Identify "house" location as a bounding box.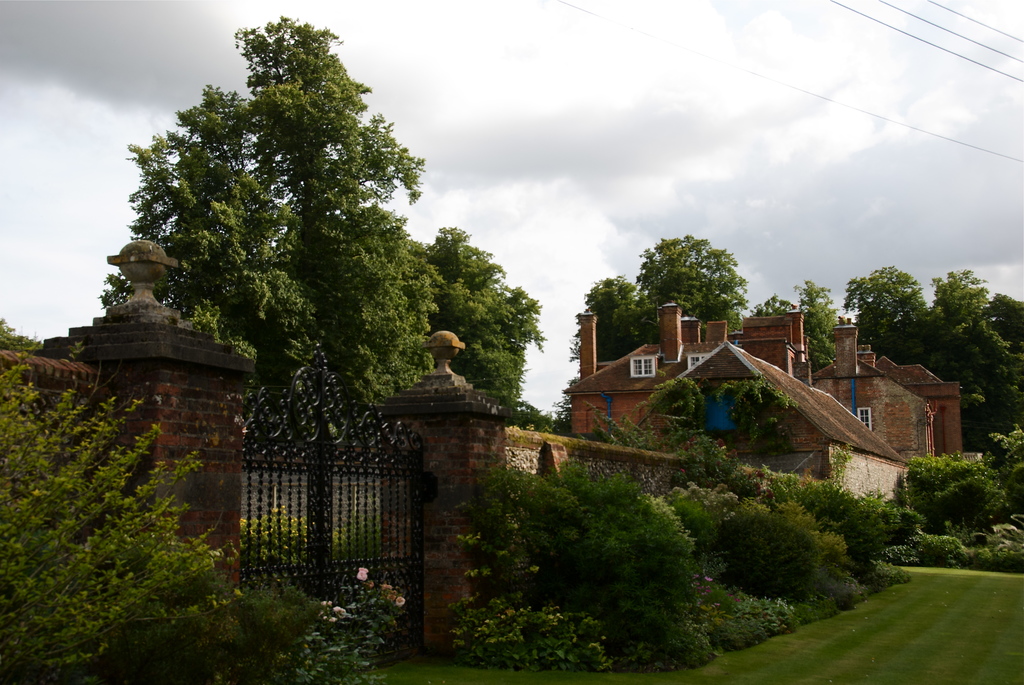
Rect(561, 298, 963, 452).
